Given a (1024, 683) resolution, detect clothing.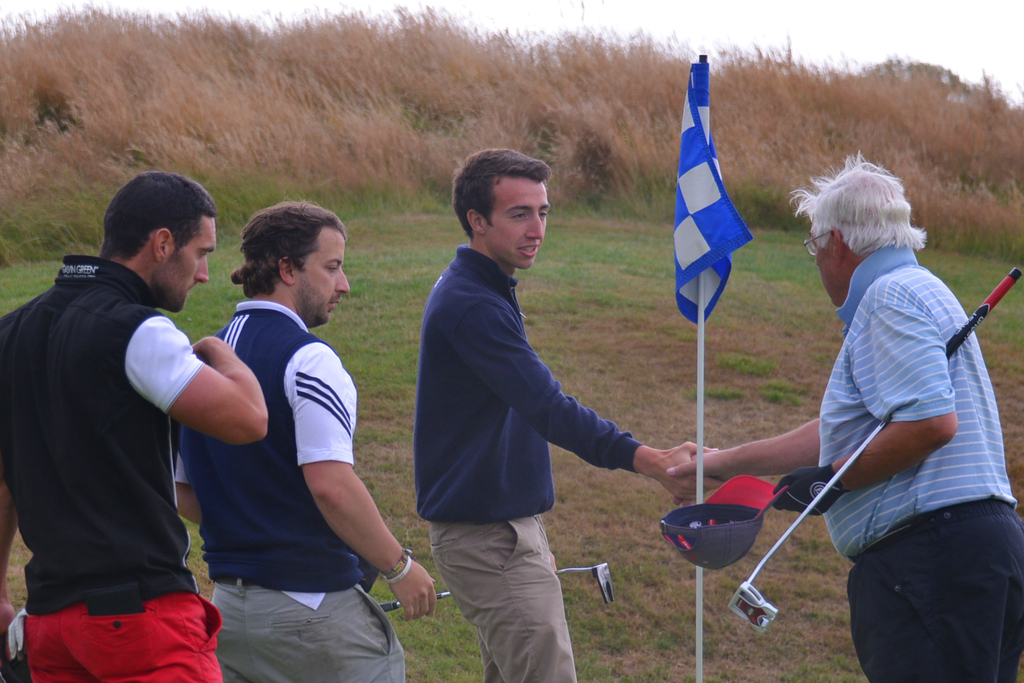
<bbox>17, 195, 233, 682</bbox>.
